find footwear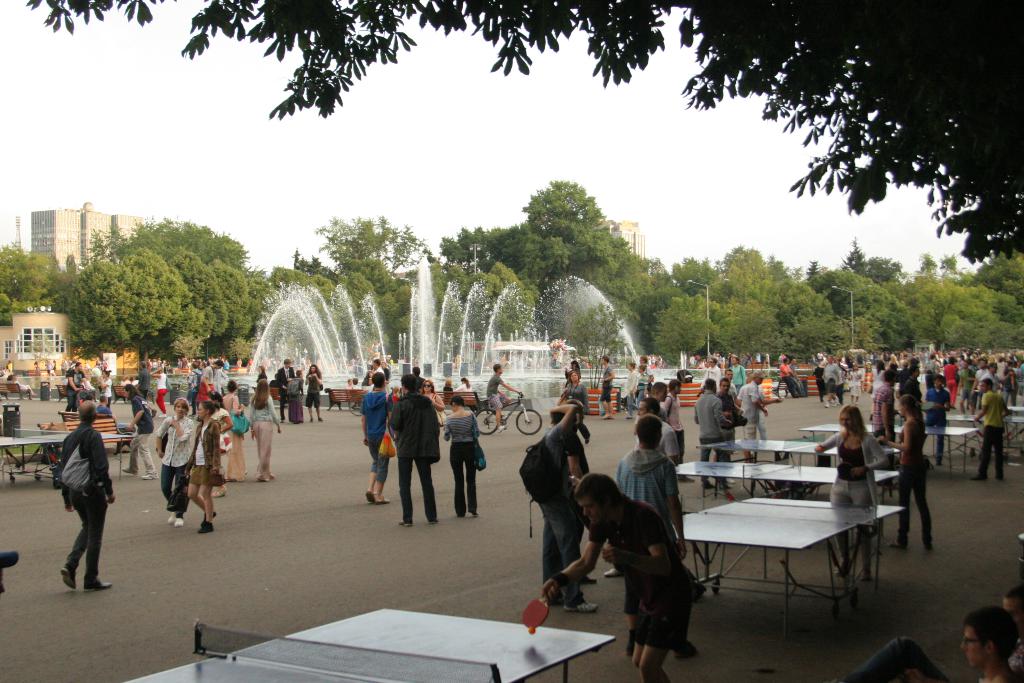
{"x1": 159, "y1": 415, "x2": 166, "y2": 417}
